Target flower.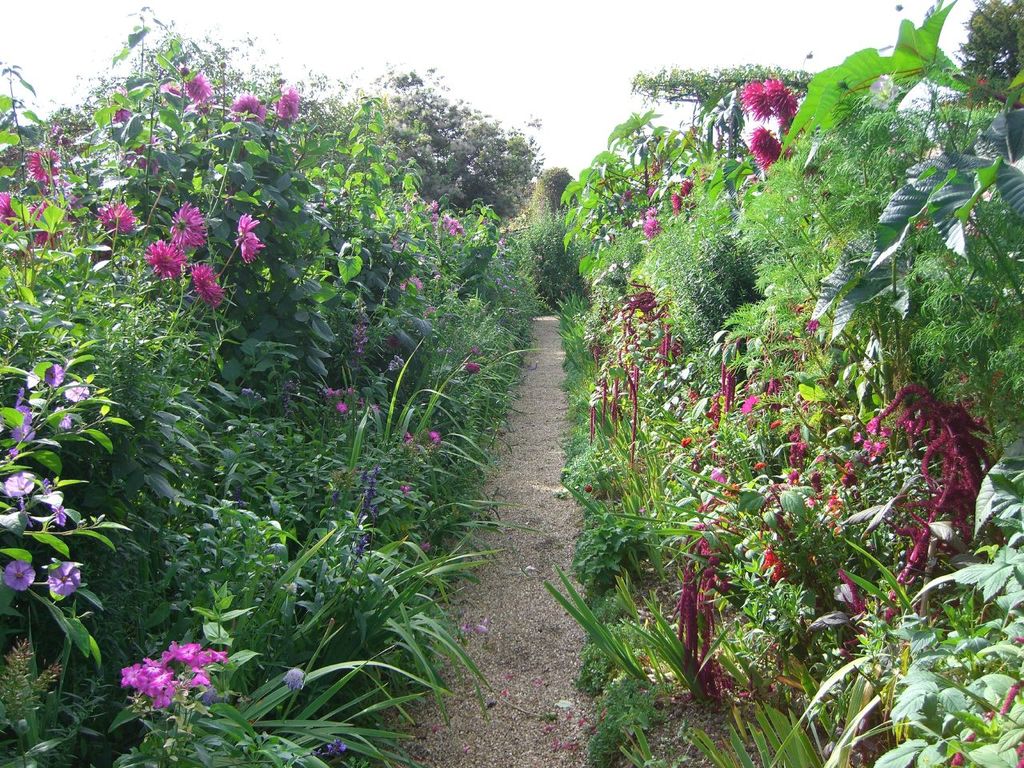
Target region: <region>767, 418, 782, 431</region>.
